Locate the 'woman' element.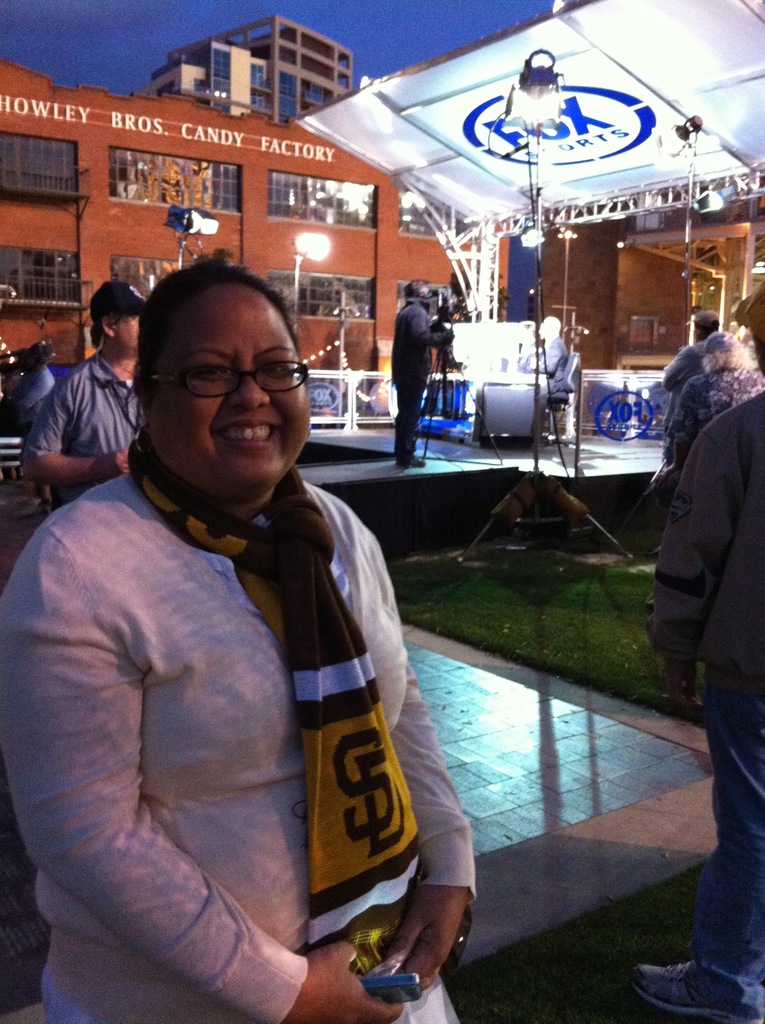
Element bbox: <box>0,241,479,1023</box>.
